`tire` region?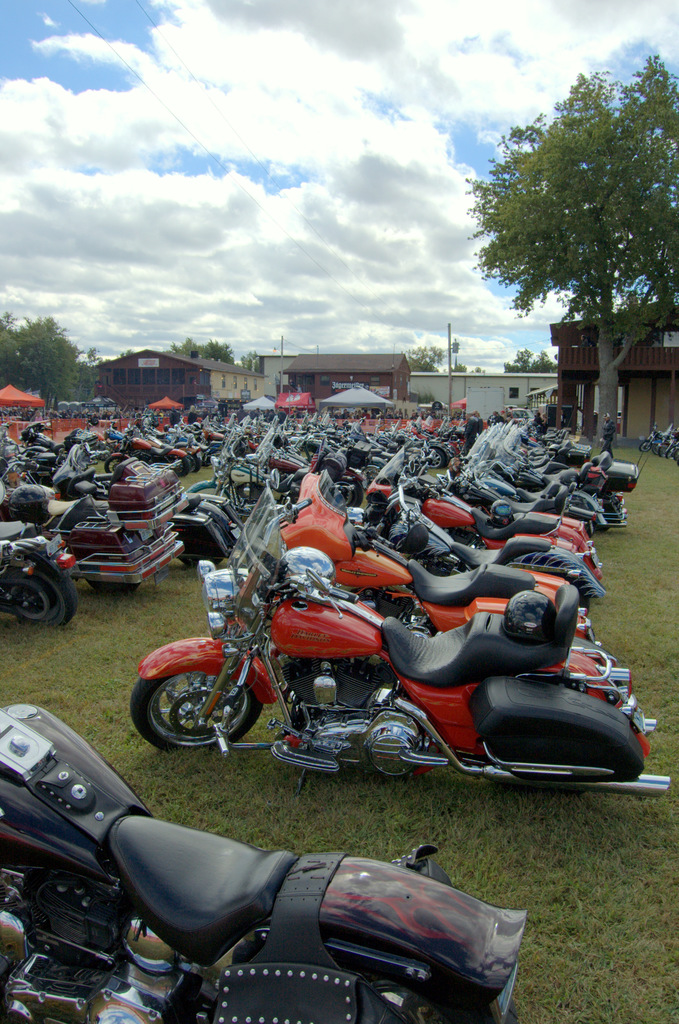
crop(0, 547, 81, 629)
